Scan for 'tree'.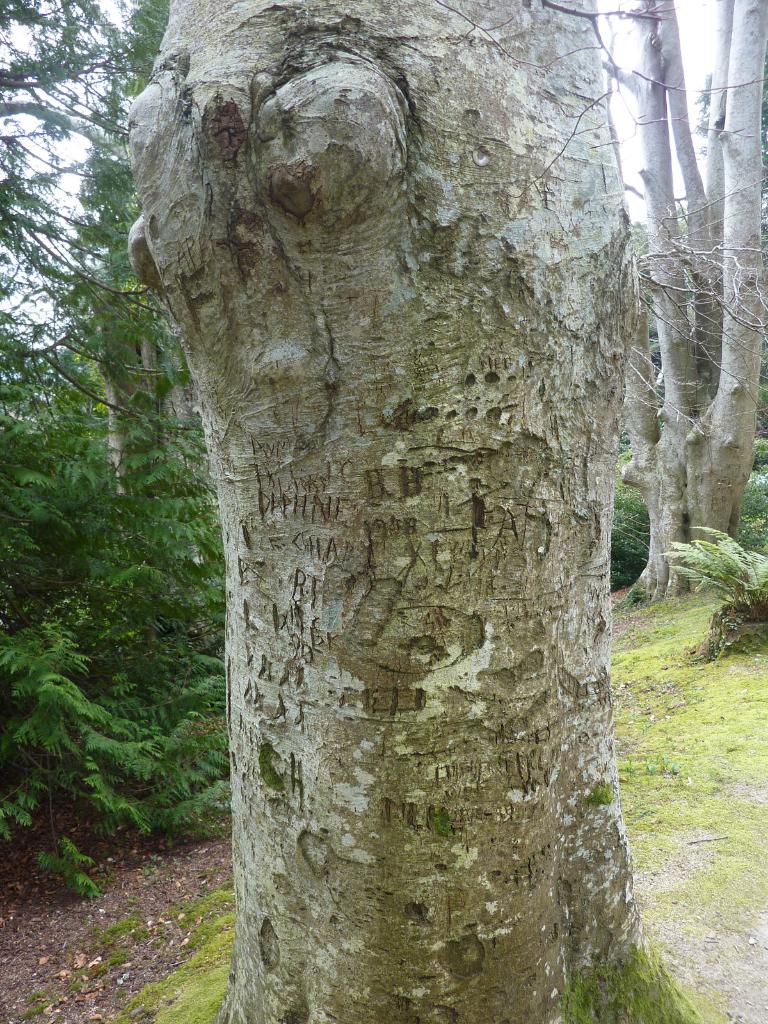
Scan result: 28 6 767 932.
